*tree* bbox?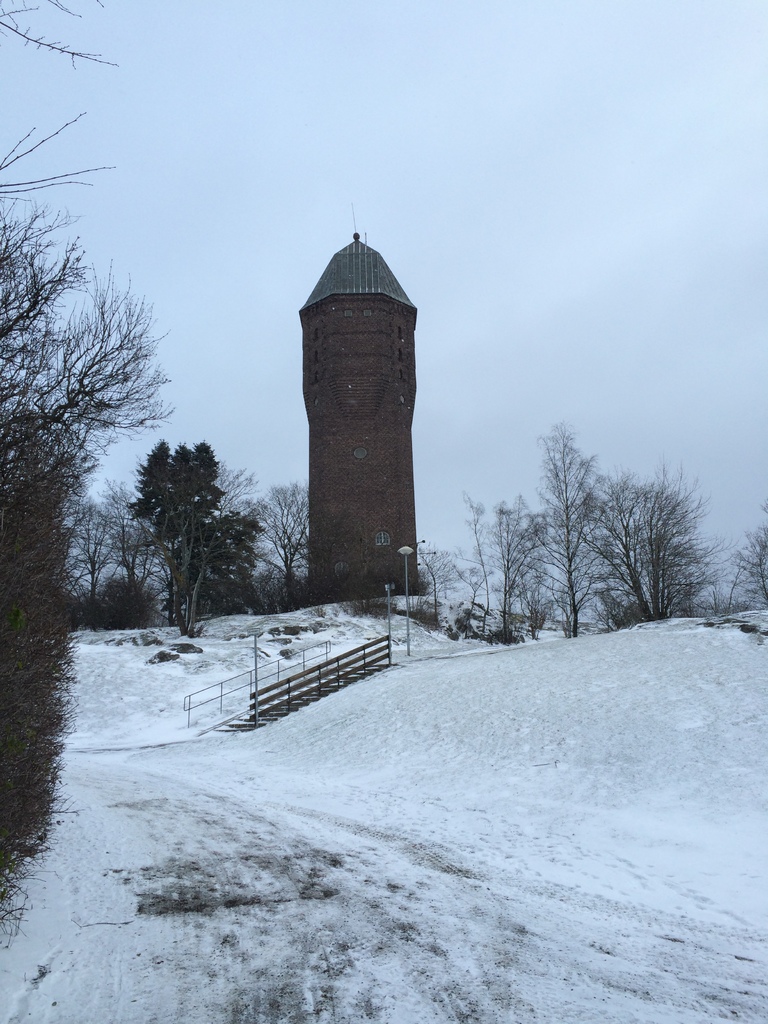
bbox=[232, 476, 328, 602]
